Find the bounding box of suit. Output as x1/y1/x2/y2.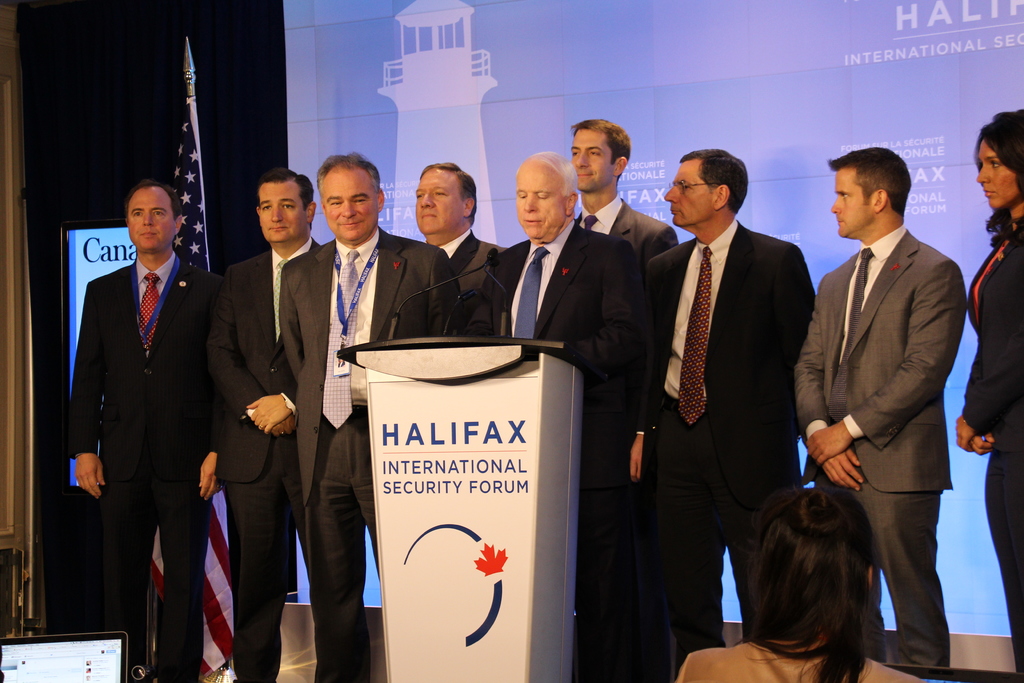
278/224/465/682.
